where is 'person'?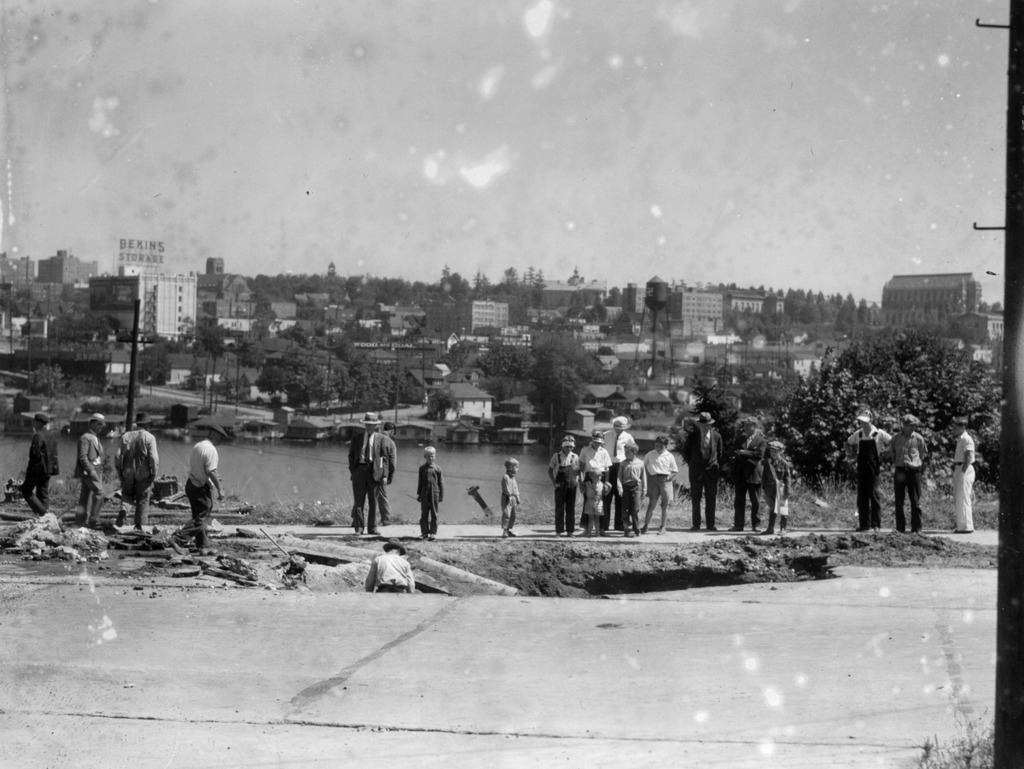
l=76, t=413, r=100, b=538.
